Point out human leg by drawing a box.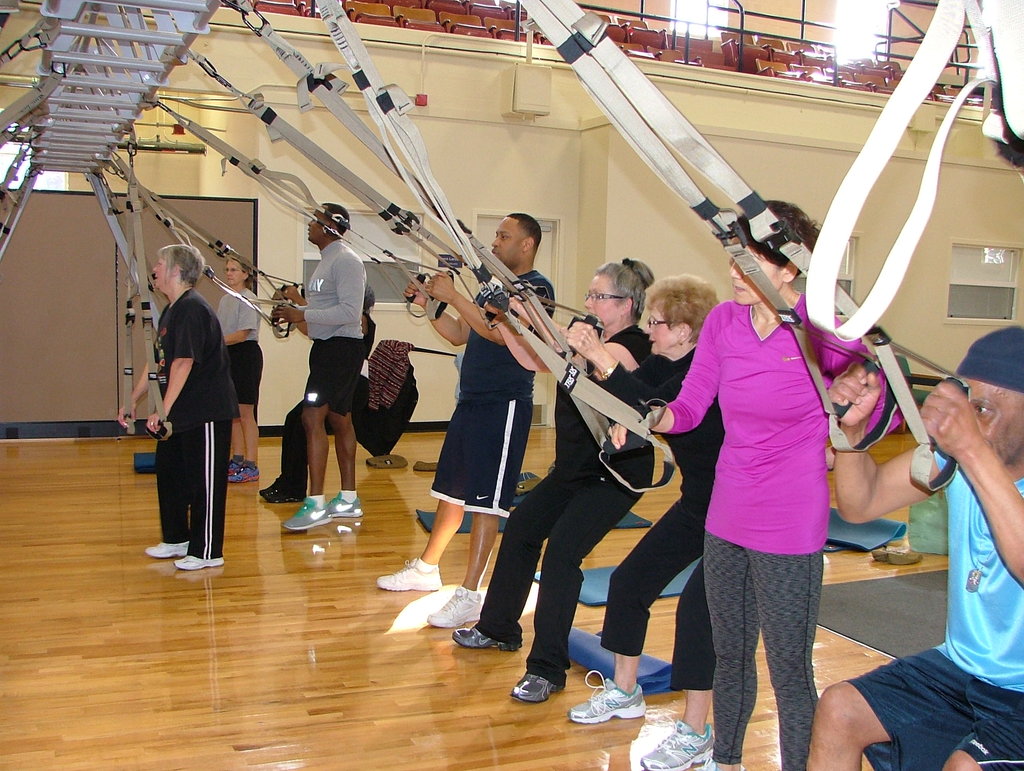
(left=749, top=544, right=821, bottom=763).
